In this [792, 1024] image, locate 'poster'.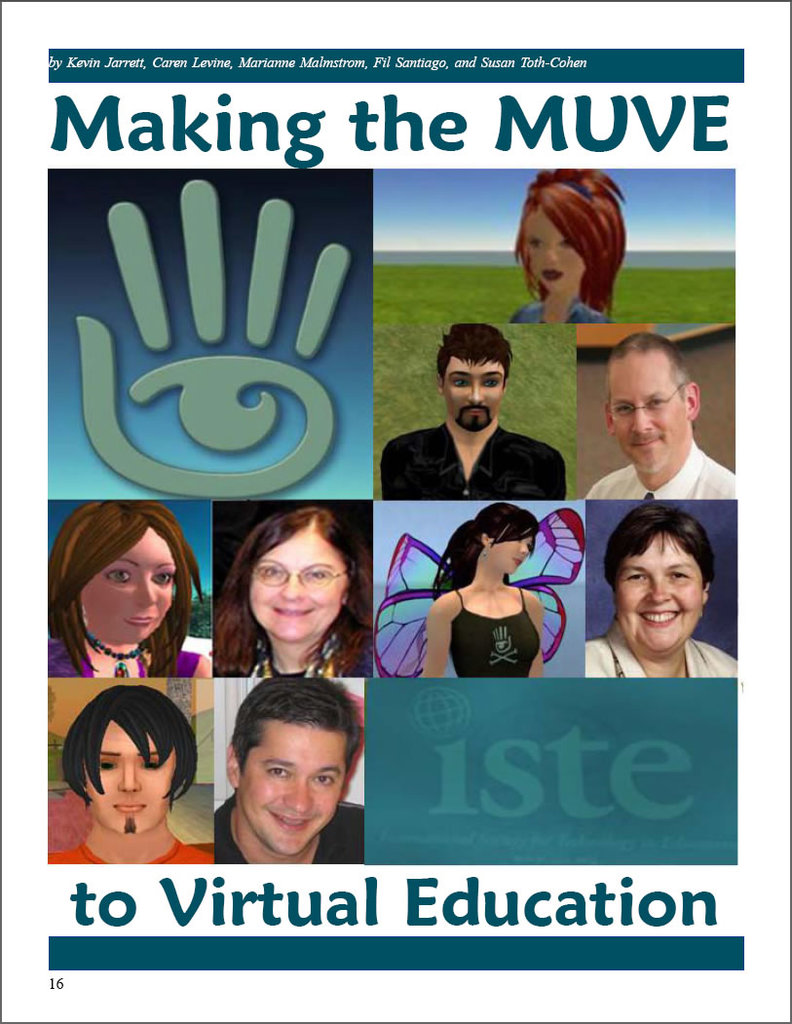
Bounding box: box(45, 48, 746, 970).
